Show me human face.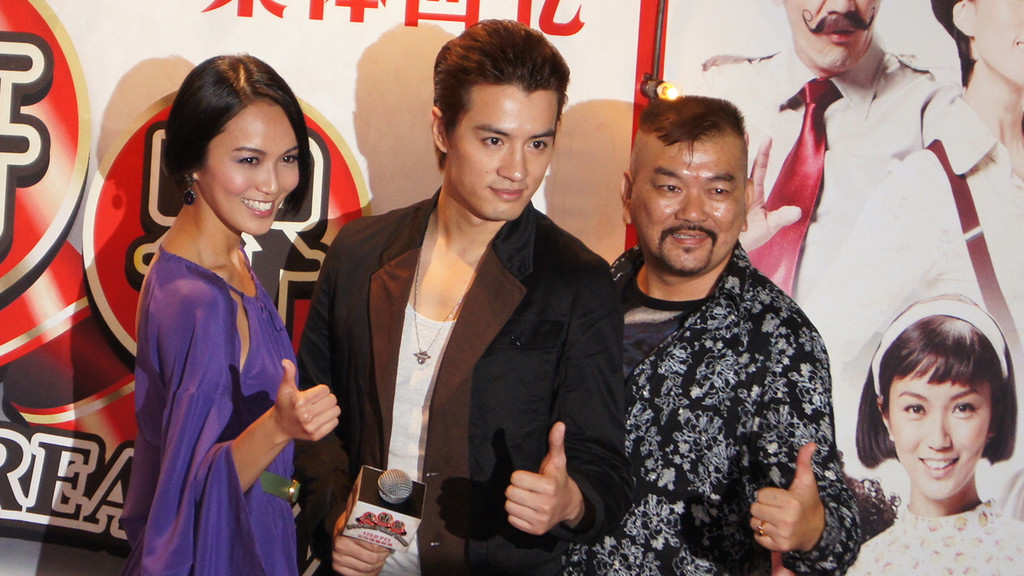
human face is here: 787/0/880/62.
